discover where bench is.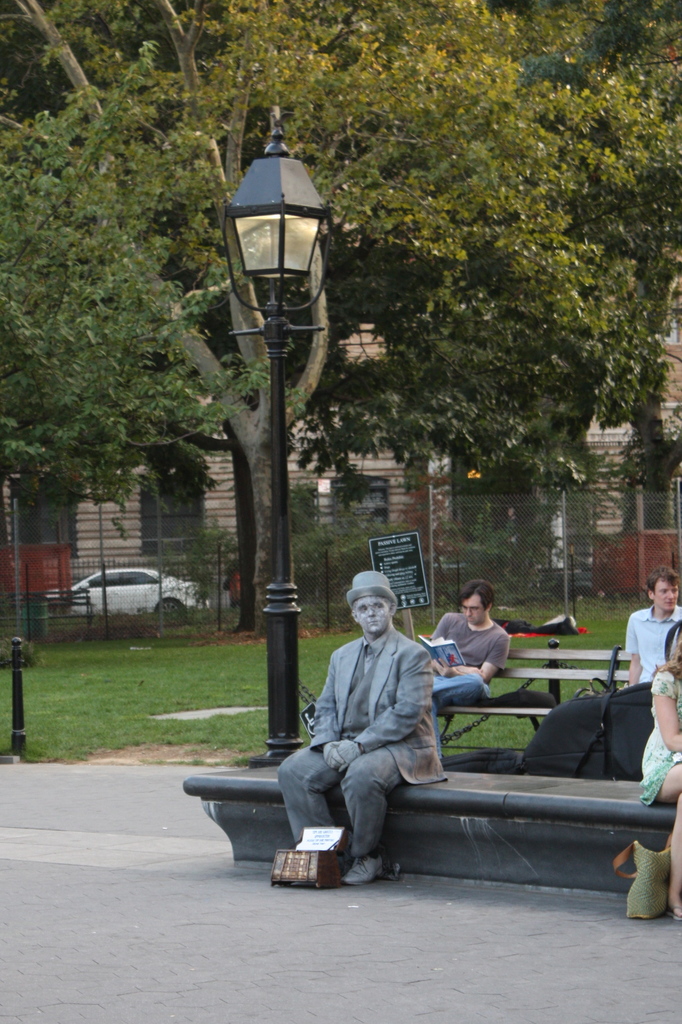
Discovered at 442, 649, 630, 732.
